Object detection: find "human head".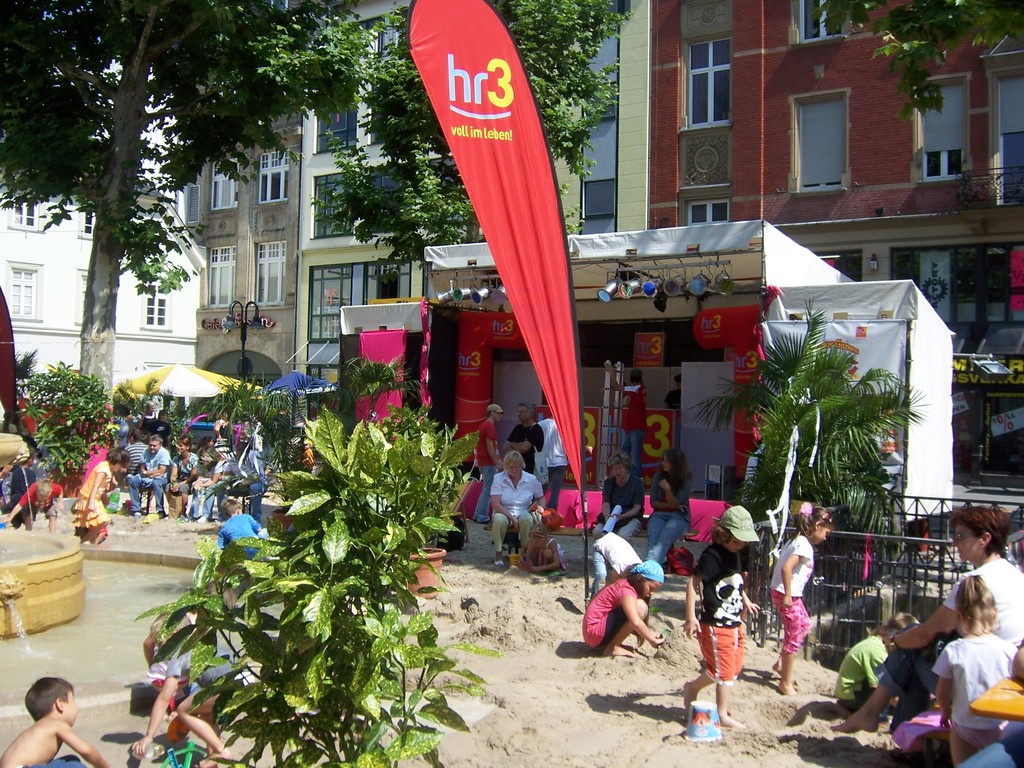
(215,495,248,522).
